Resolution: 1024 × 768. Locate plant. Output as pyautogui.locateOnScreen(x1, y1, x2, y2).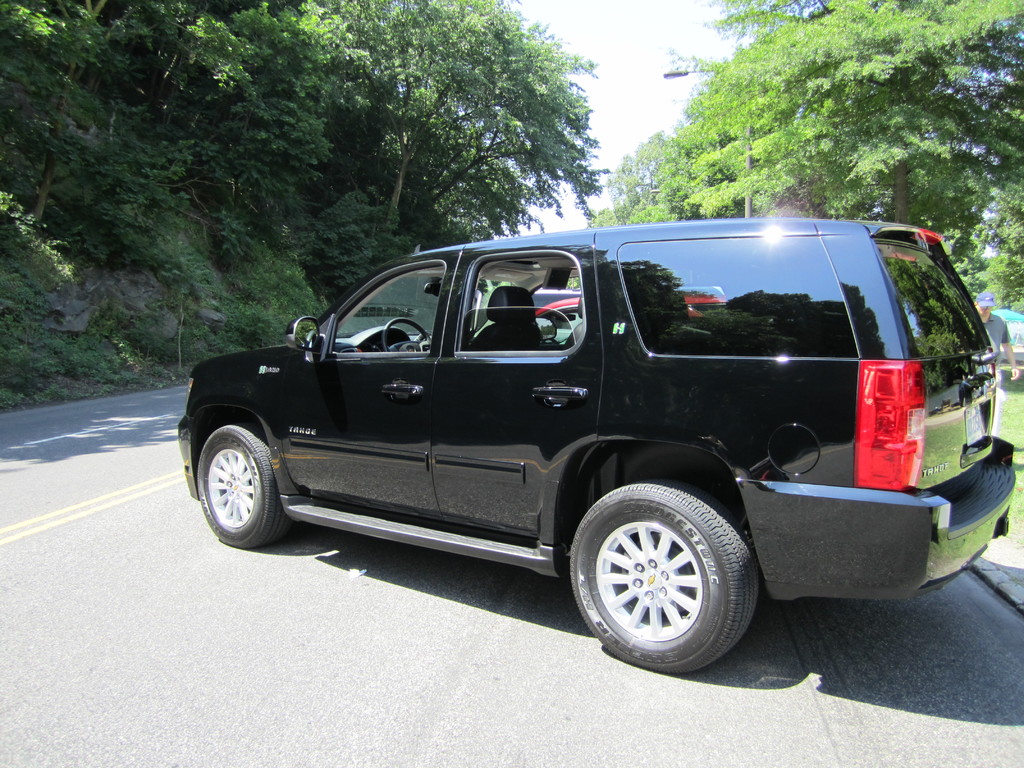
pyautogui.locateOnScreen(75, 141, 380, 408).
